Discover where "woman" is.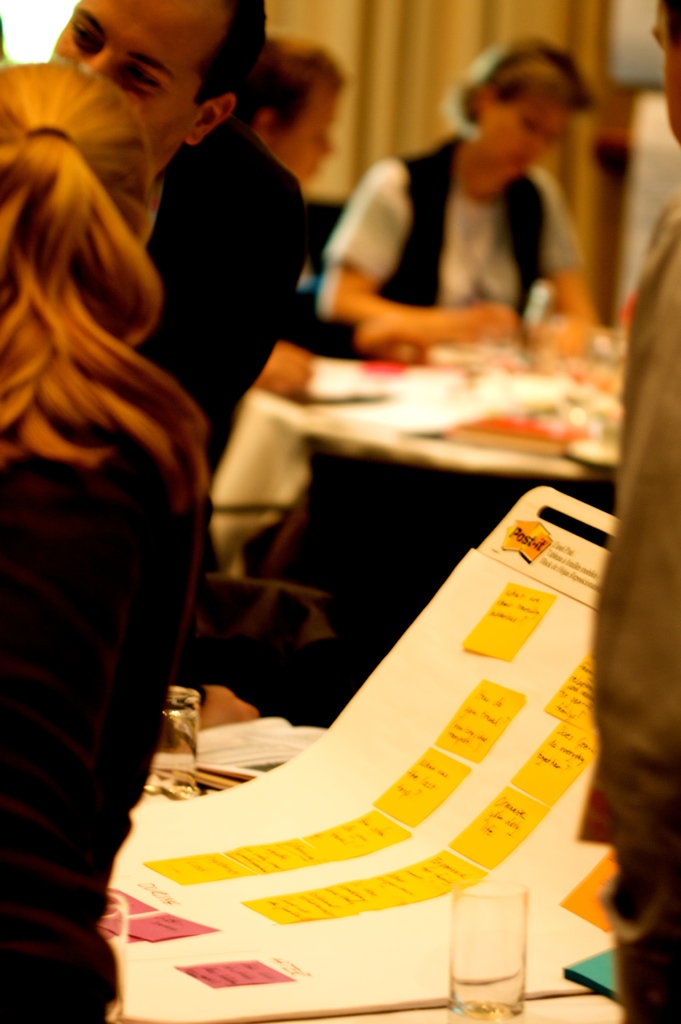
Discovered at Rect(0, 52, 215, 1023).
